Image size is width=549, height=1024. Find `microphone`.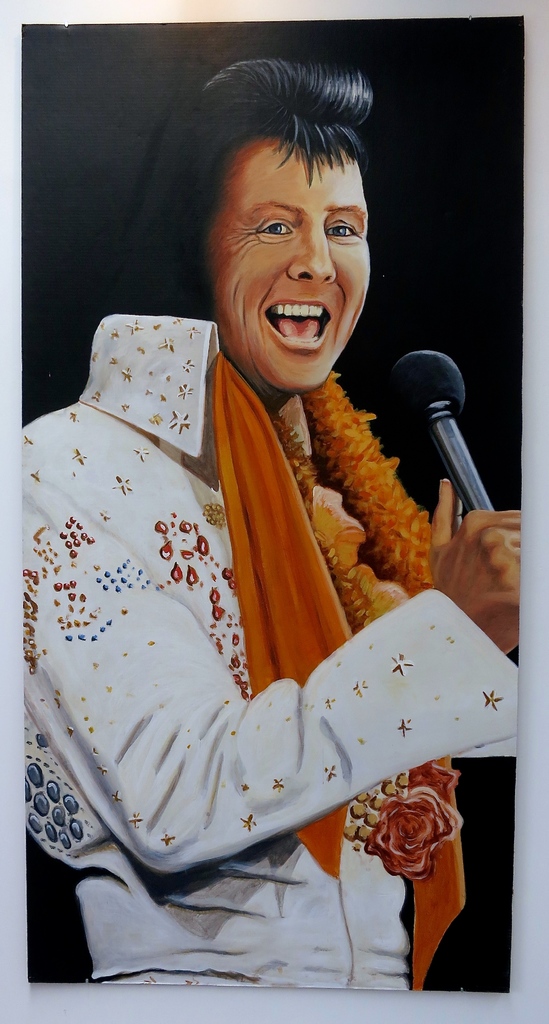
detection(388, 350, 502, 518).
